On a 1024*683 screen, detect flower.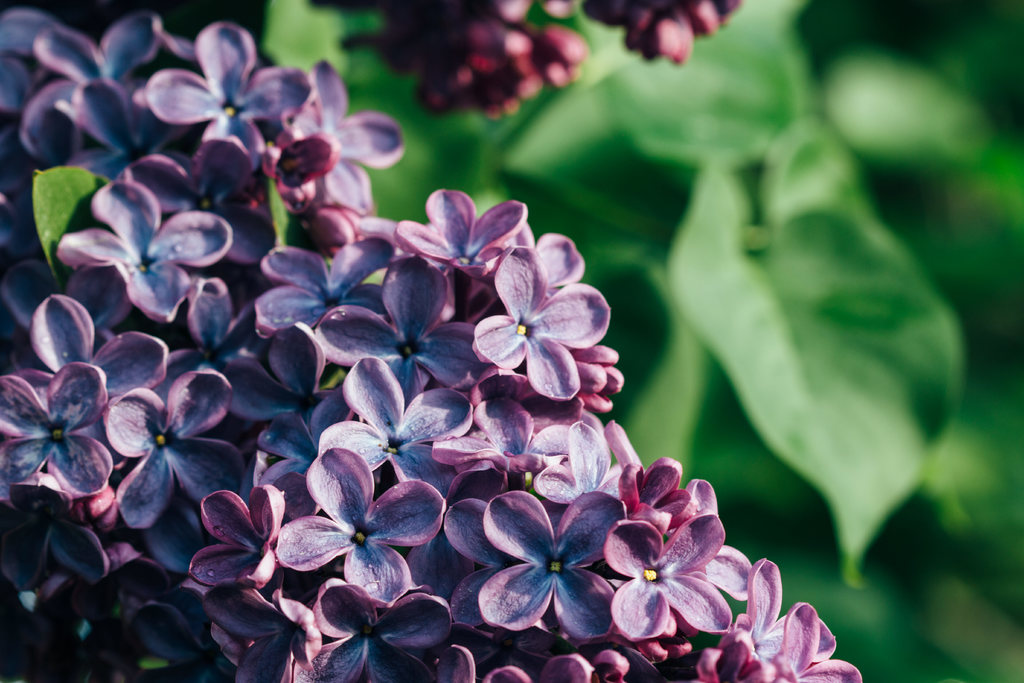
box(470, 238, 621, 407).
